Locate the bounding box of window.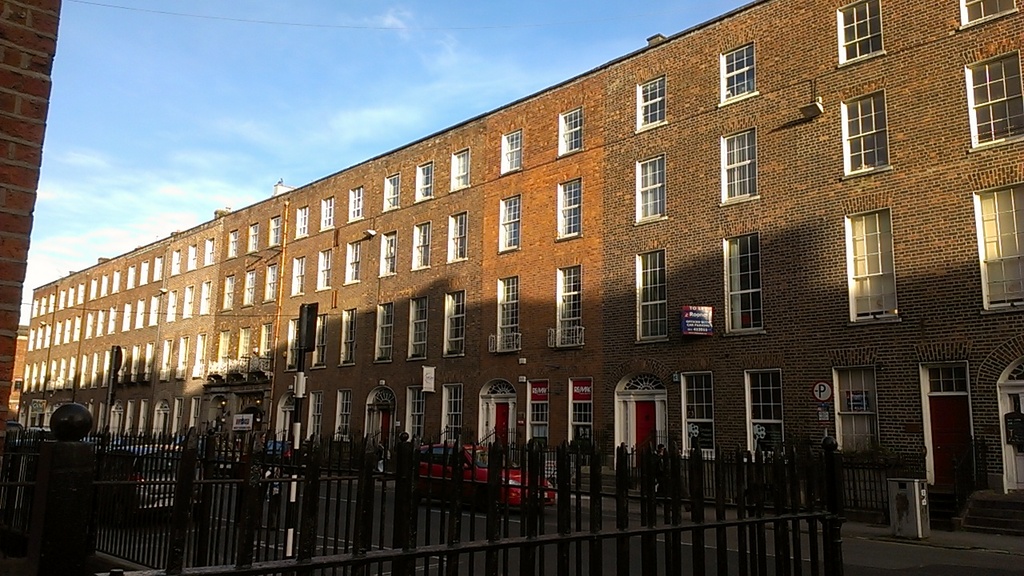
Bounding box: (265,210,287,255).
